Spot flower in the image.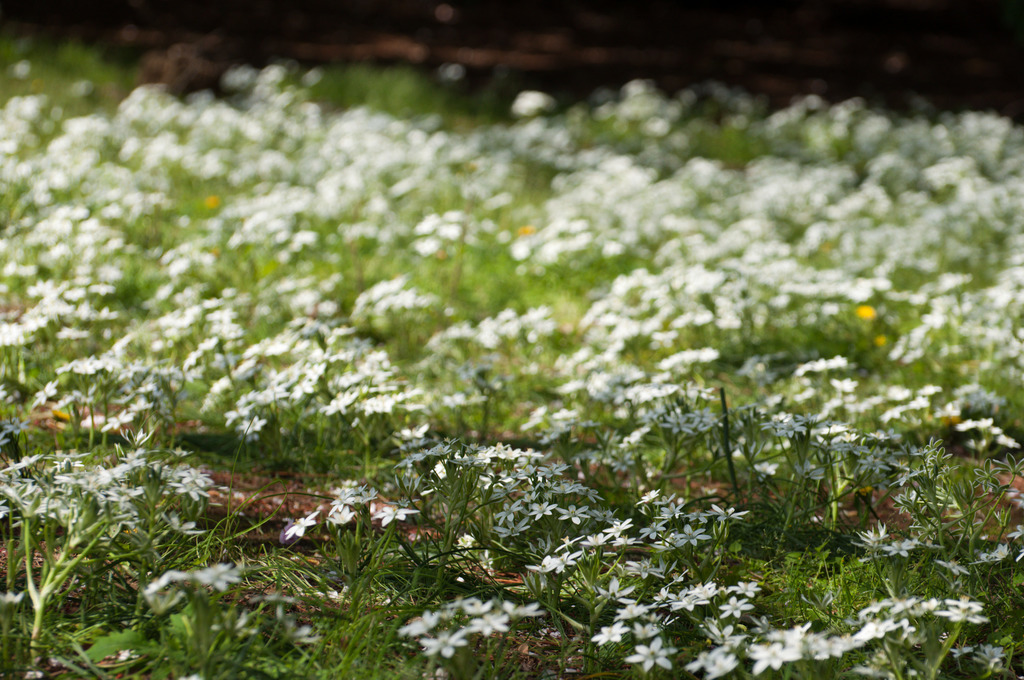
flower found at <bbox>399, 608, 438, 638</bbox>.
